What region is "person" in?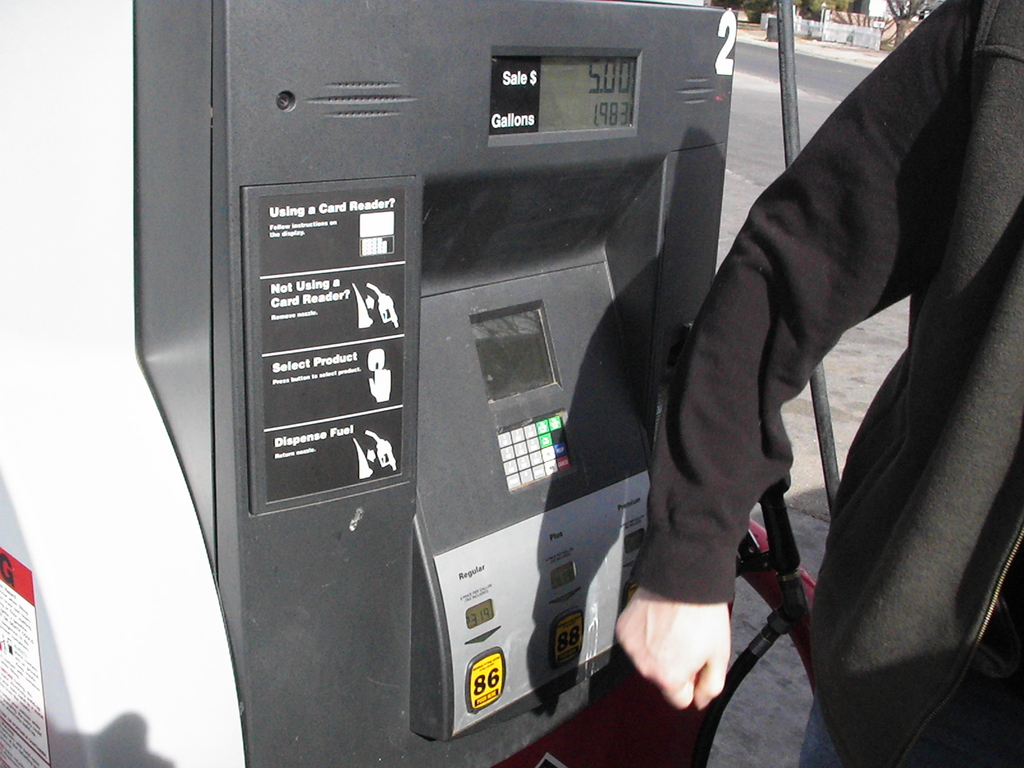
BBox(615, 0, 1020, 767).
